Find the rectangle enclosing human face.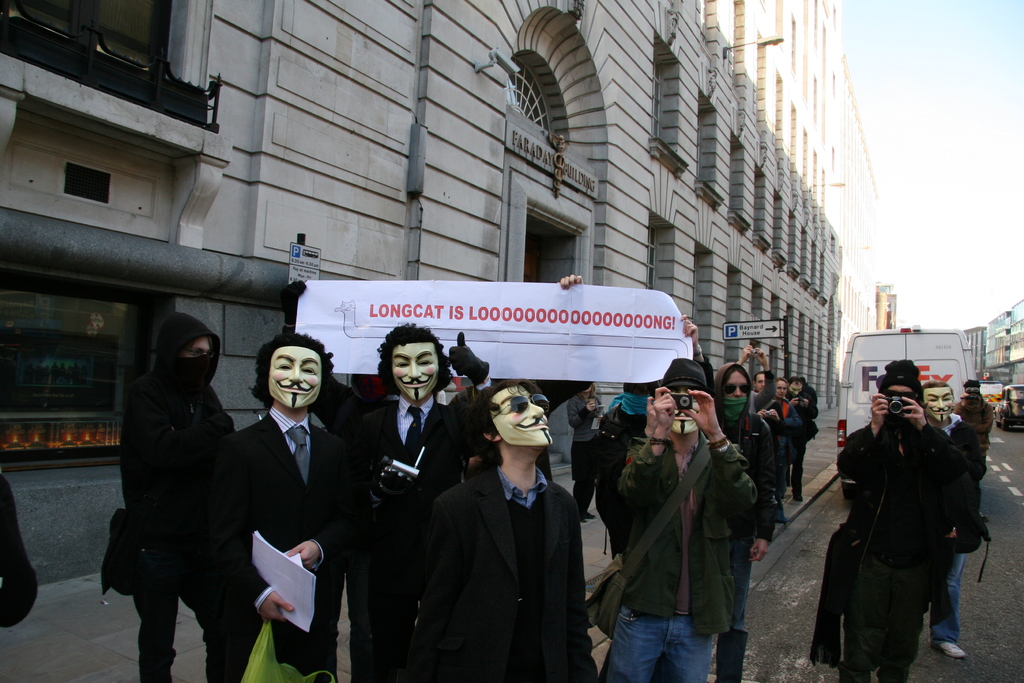
select_region(723, 371, 748, 399).
